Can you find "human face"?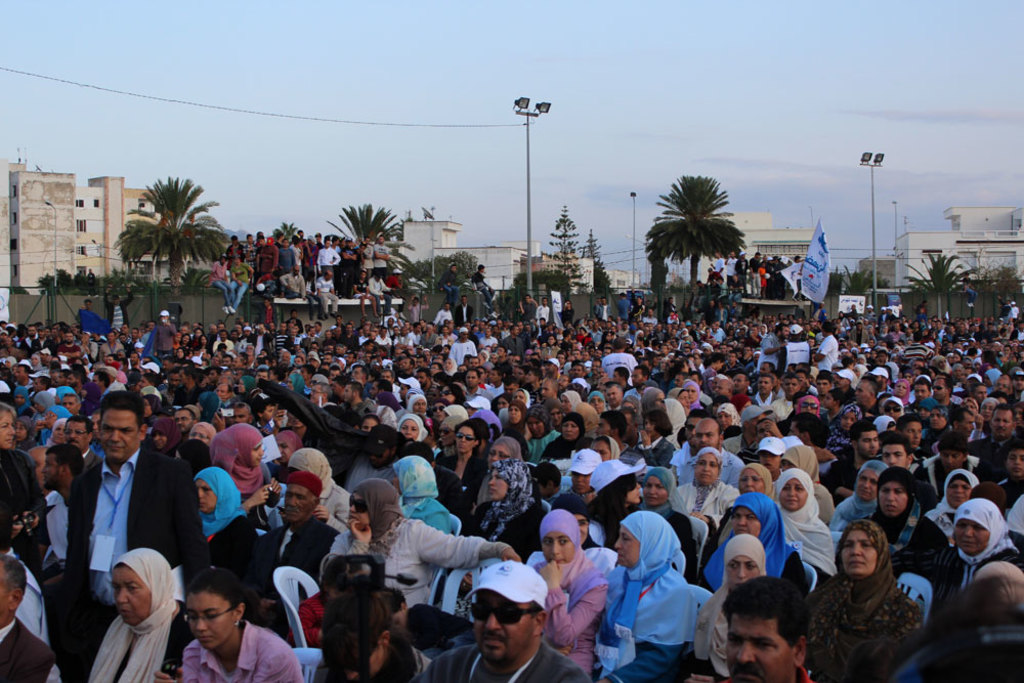
Yes, bounding box: detection(283, 379, 294, 391).
